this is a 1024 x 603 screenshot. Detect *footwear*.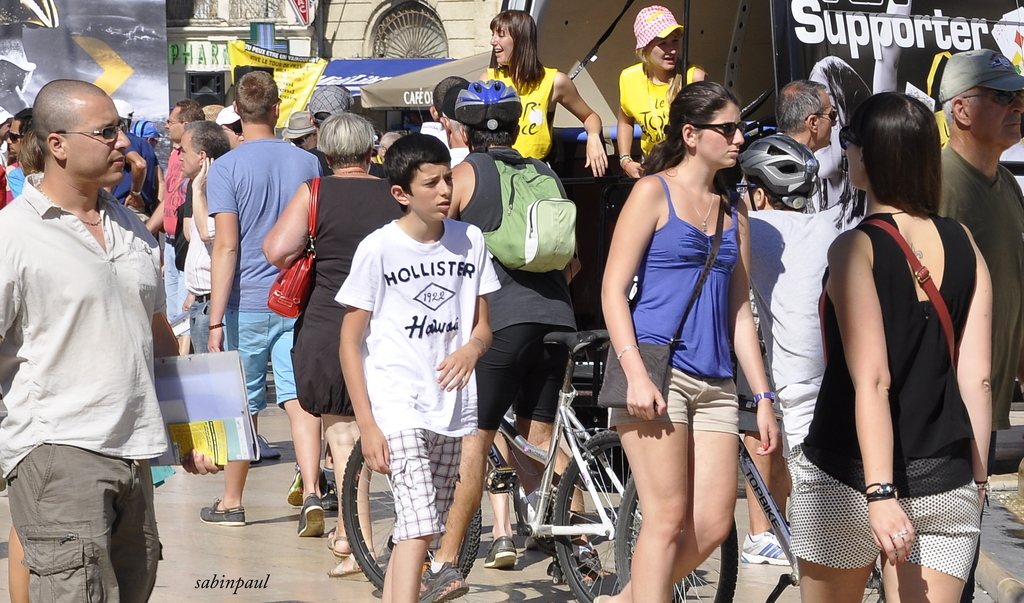
(left=741, top=524, right=804, bottom=569).
